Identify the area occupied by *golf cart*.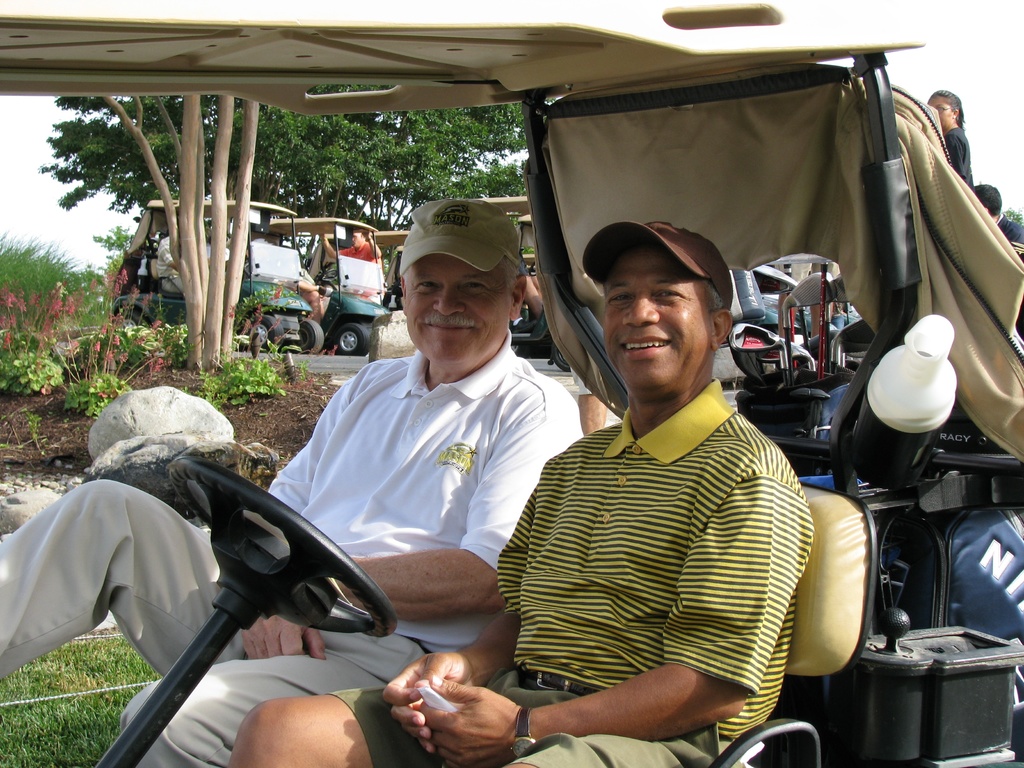
Area: 371/227/413/312.
